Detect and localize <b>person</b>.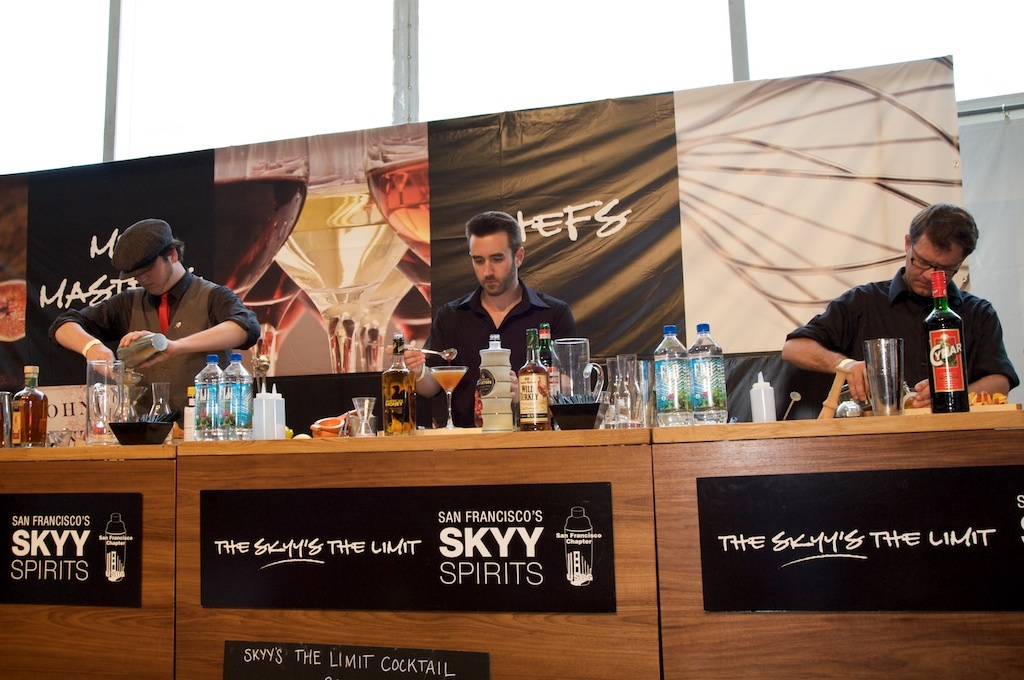
Localized at (x1=404, y1=209, x2=577, y2=428).
